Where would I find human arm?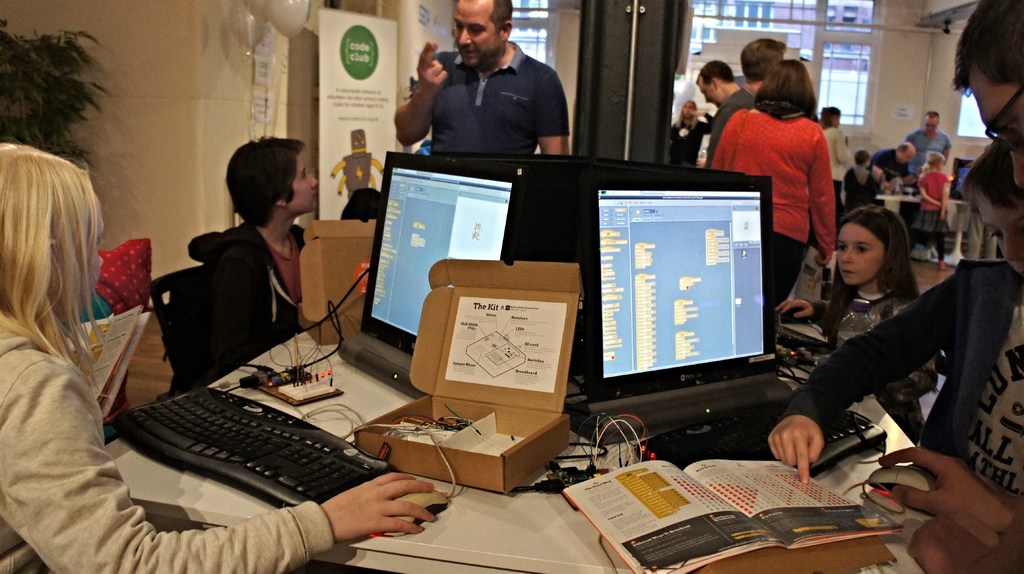
At 386:57:452:143.
